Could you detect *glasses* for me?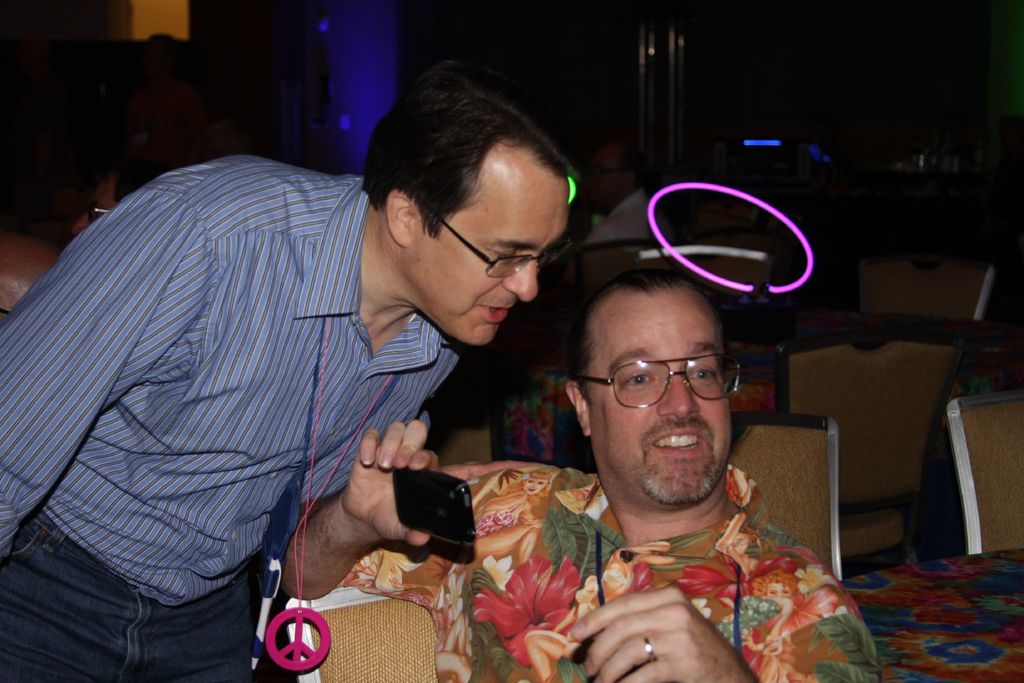
Detection result: 577 351 747 416.
